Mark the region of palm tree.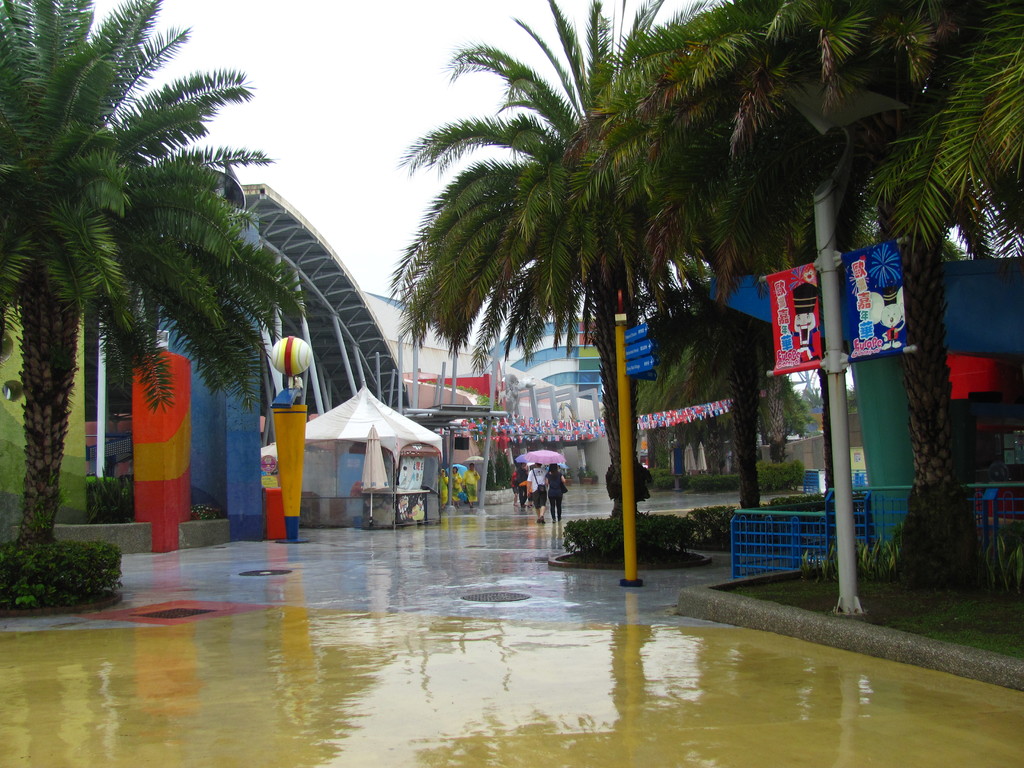
Region: crop(0, 2, 270, 534).
